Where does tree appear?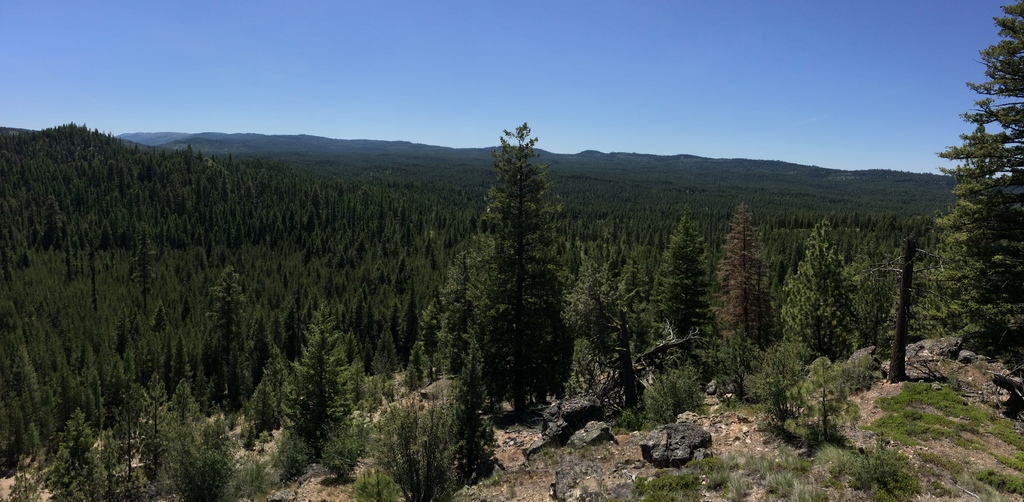
Appears at bbox=(933, 0, 1023, 373).
